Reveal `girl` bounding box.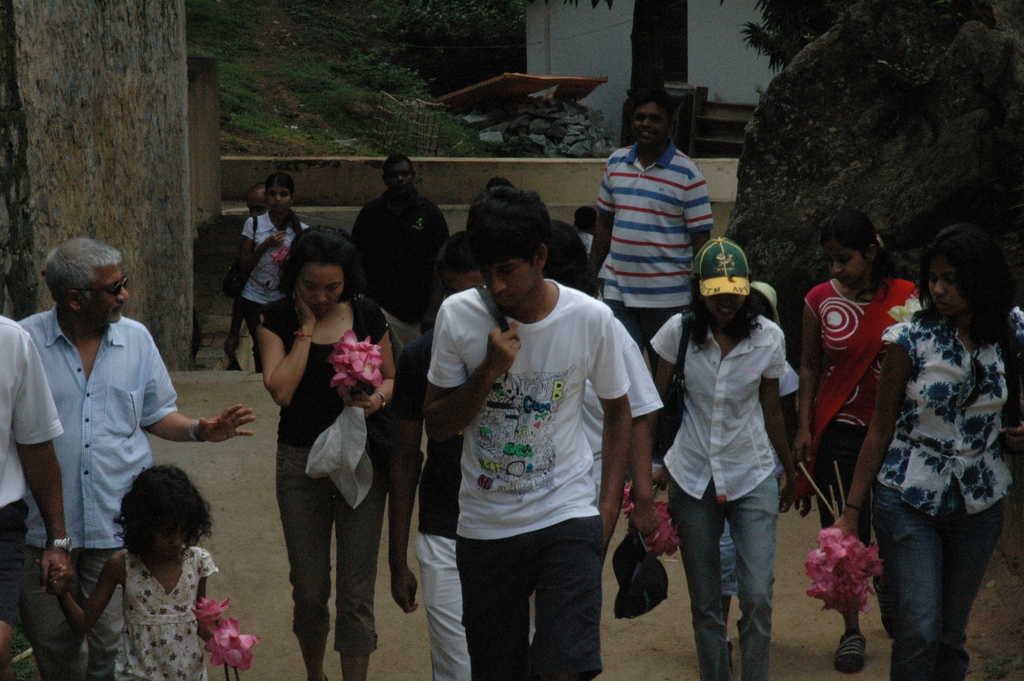
Revealed: (x1=257, y1=217, x2=397, y2=680).
